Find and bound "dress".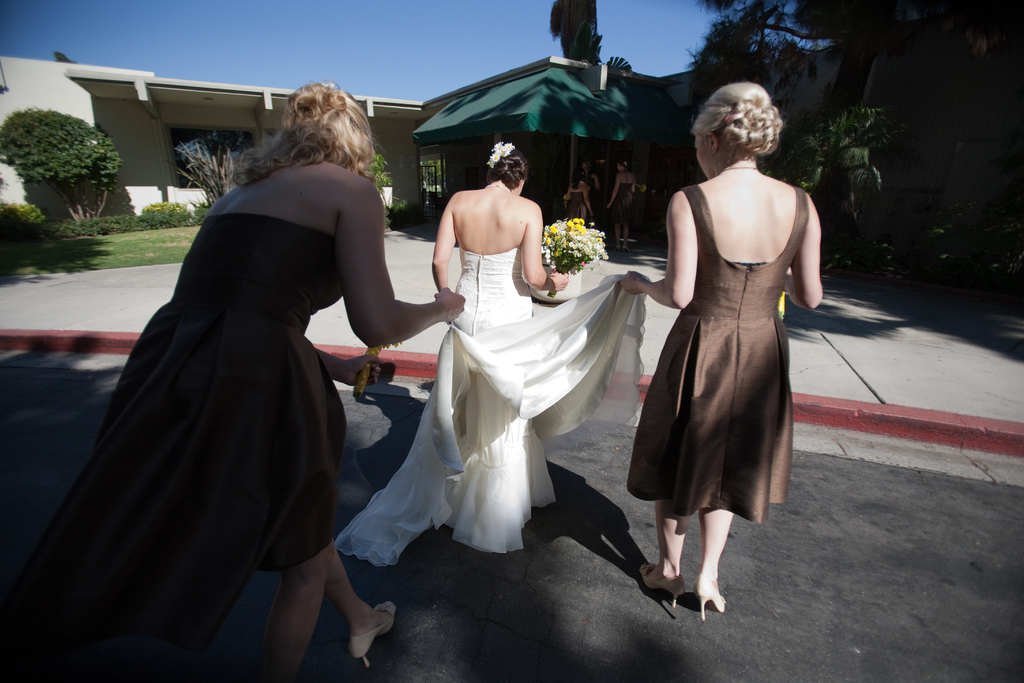
Bound: (0,211,347,682).
